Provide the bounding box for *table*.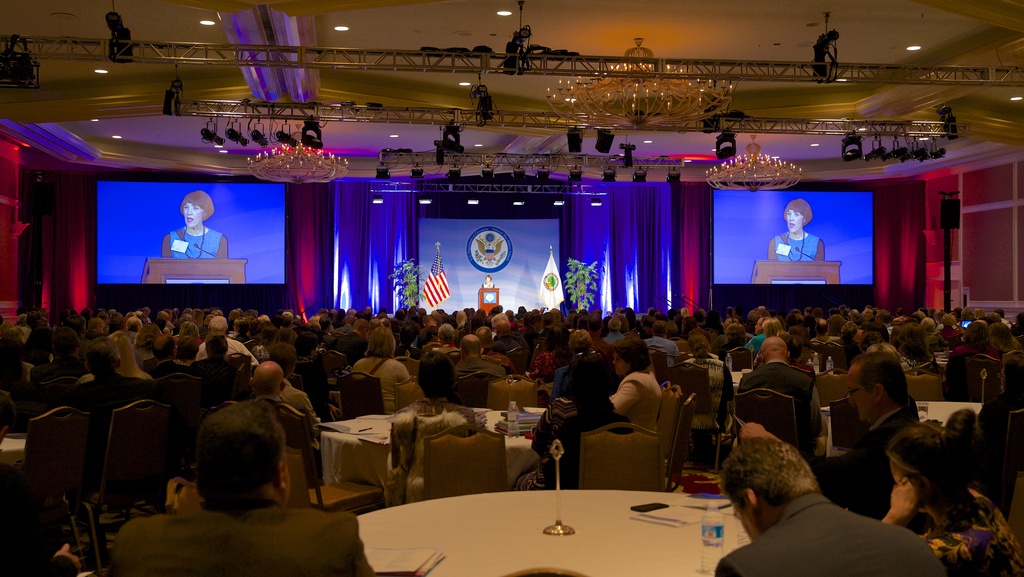
[311,403,552,498].
